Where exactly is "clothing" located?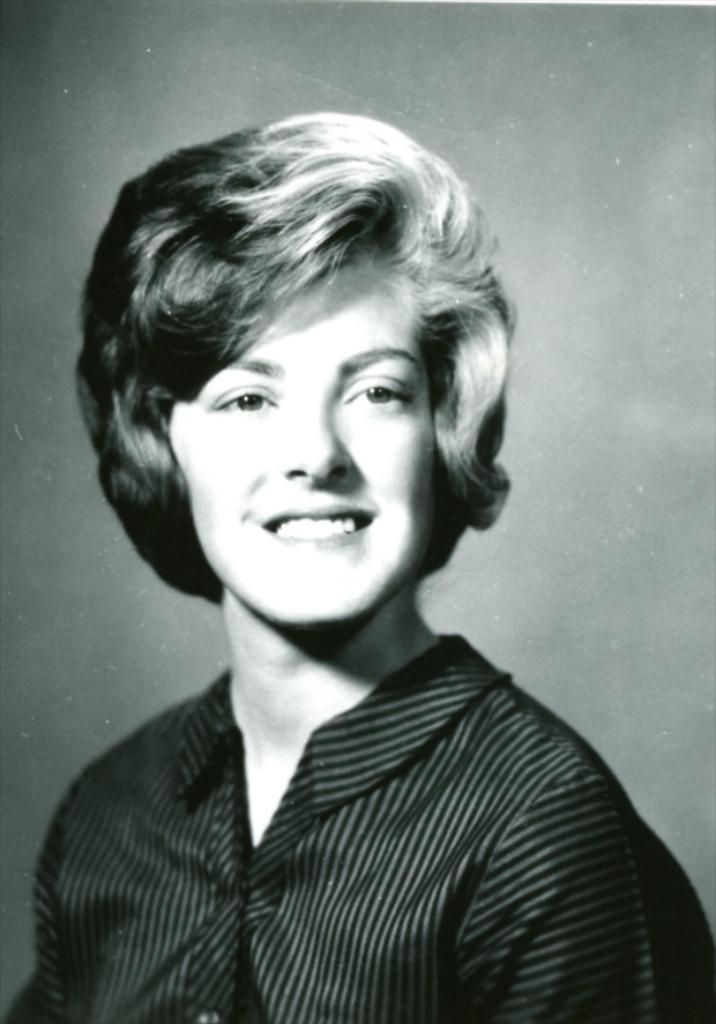
Its bounding box is pyautogui.locateOnScreen(39, 590, 658, 1014).
